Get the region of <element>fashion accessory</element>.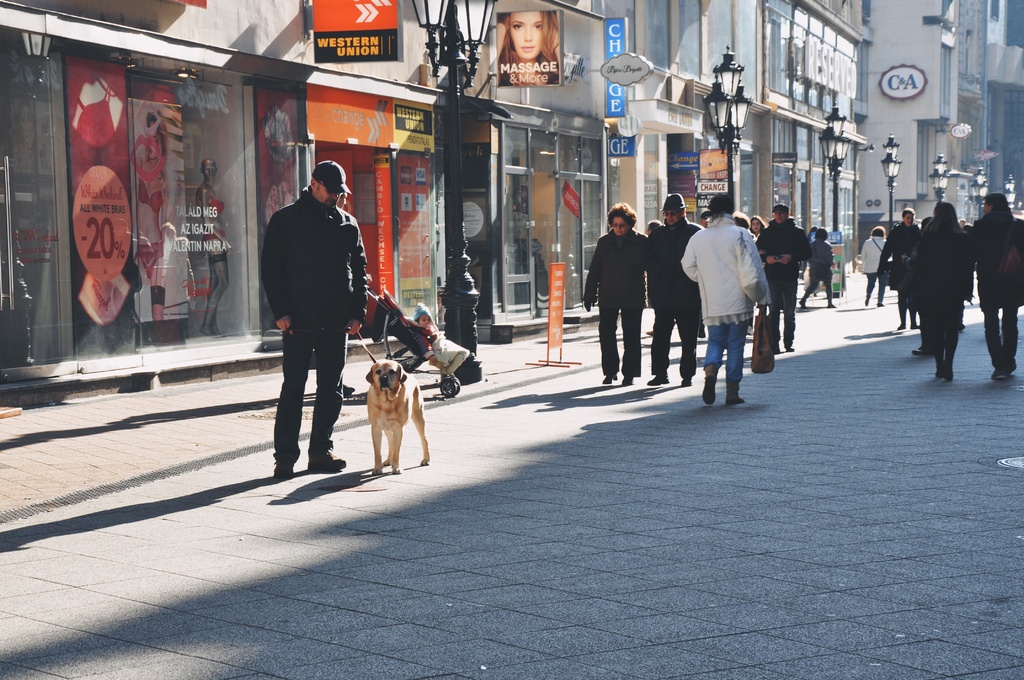
pyautogui.locateOnScreen(936, 362, 941, 379).
